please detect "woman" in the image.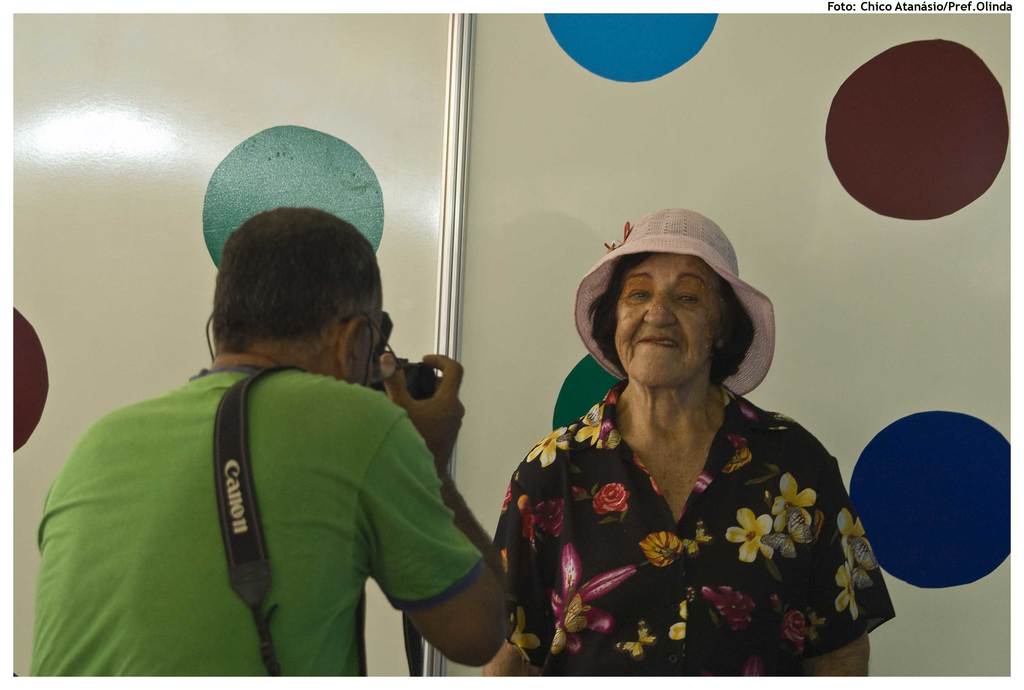
{"x1": 501, "y1": 186, "x2": 844, "y2": 689}.
